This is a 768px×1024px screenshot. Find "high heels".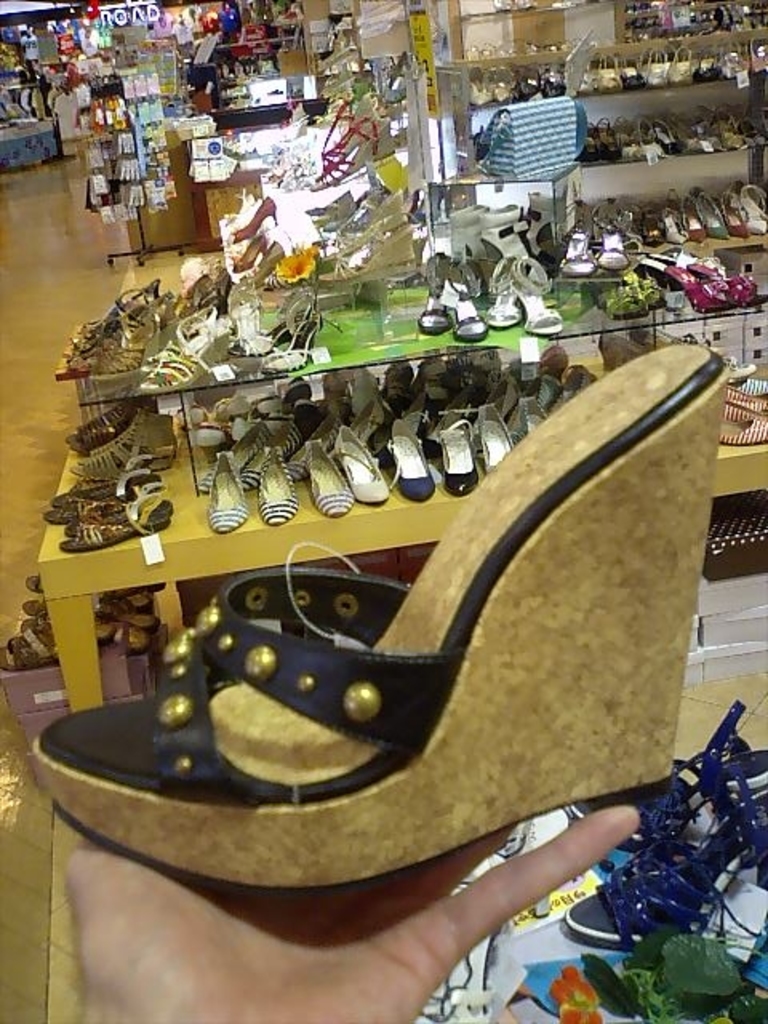
Bounding box: <region>589, 200, 630, 274</region>.
